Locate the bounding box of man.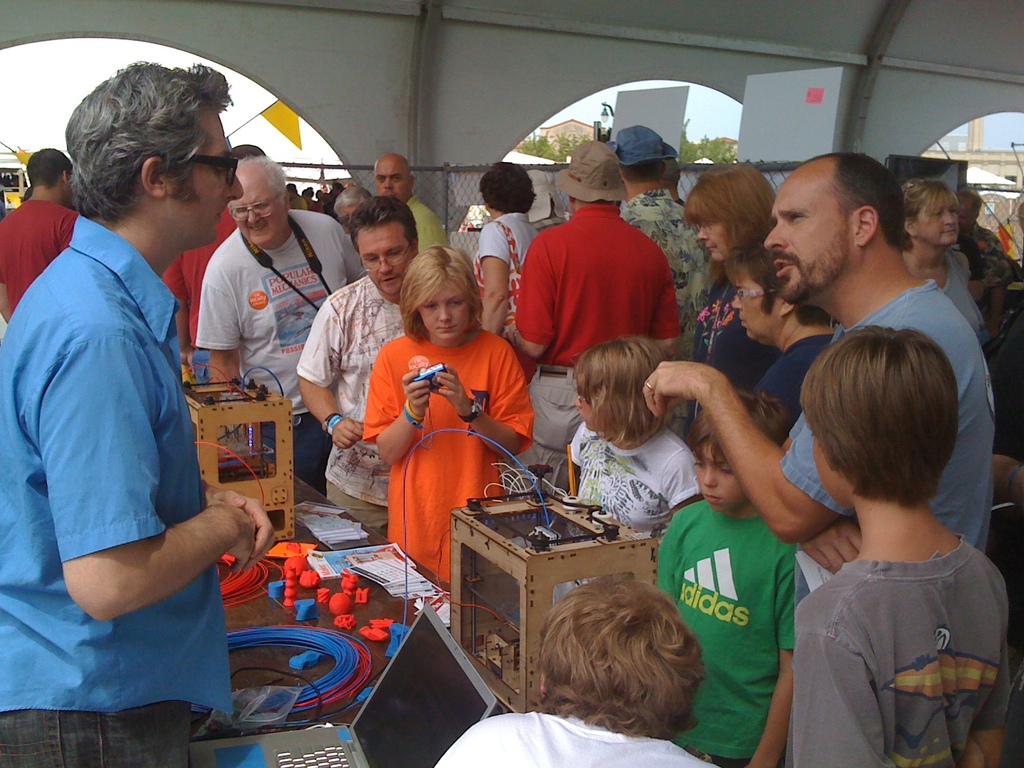
Bounding box: (left=375, top=157, right=448, bottom=252).
